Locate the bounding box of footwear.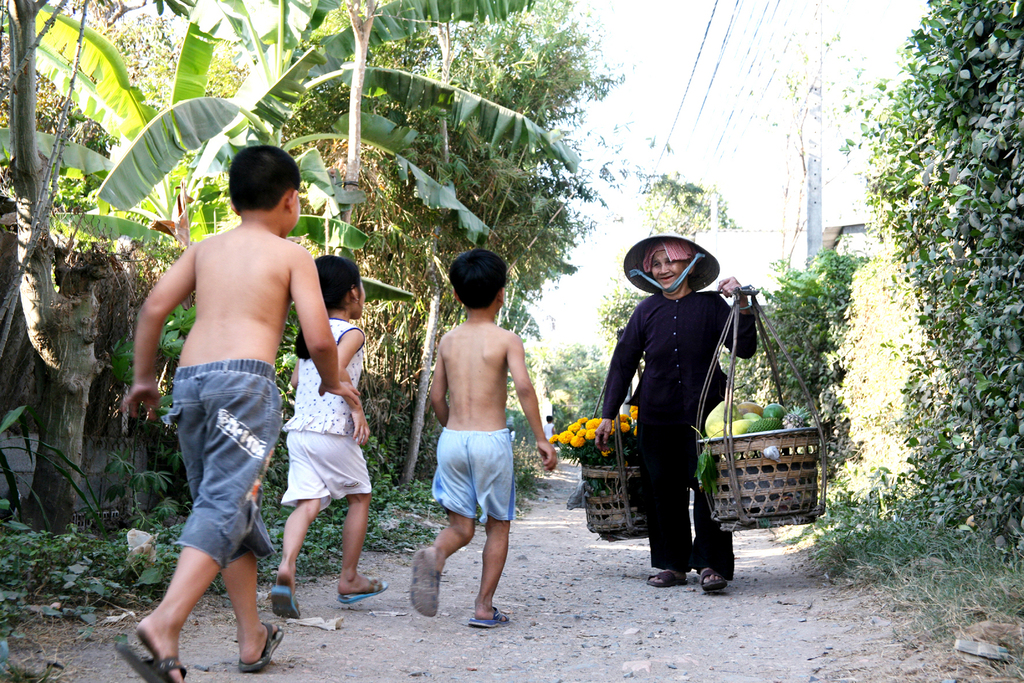
Bounding box: x1=410, y1=546, x2=444, y2=622.
